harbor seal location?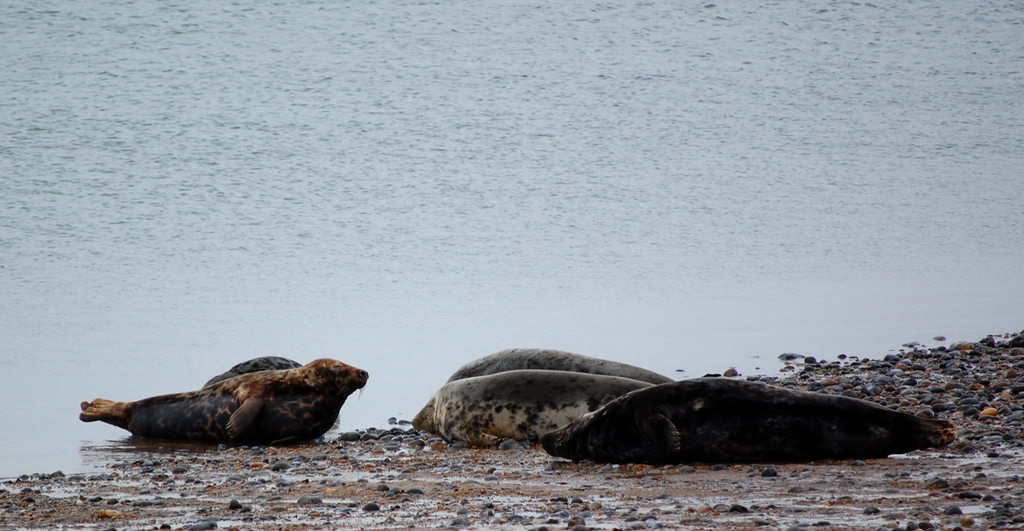
x1=75 y1=357 x2=378 y2=448
